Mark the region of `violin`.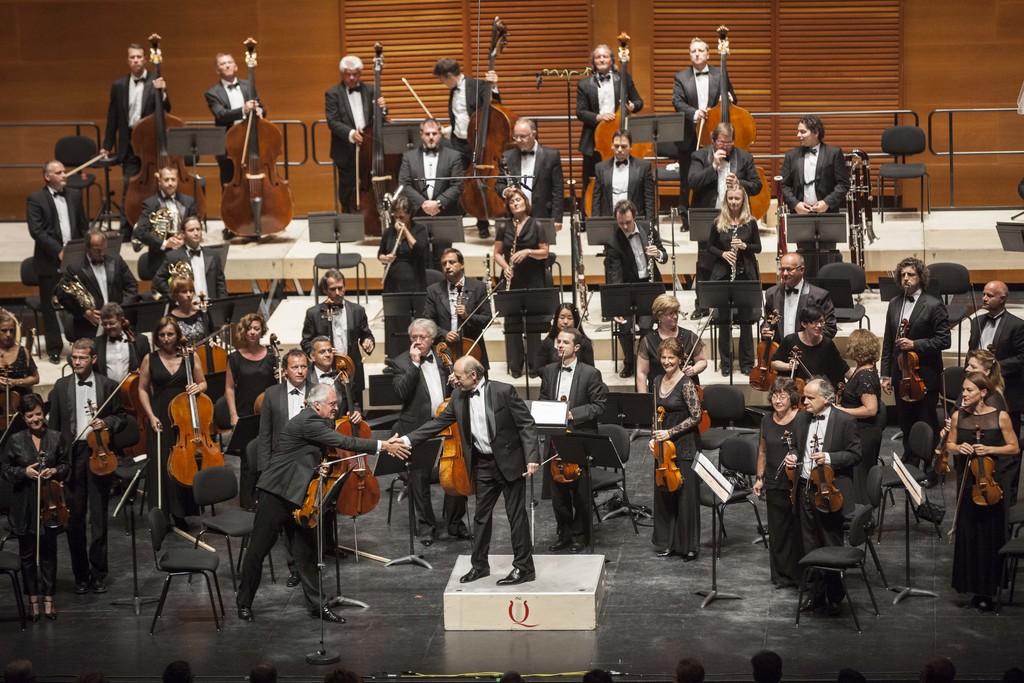
Region: <box>773,428,802,514</box>.
